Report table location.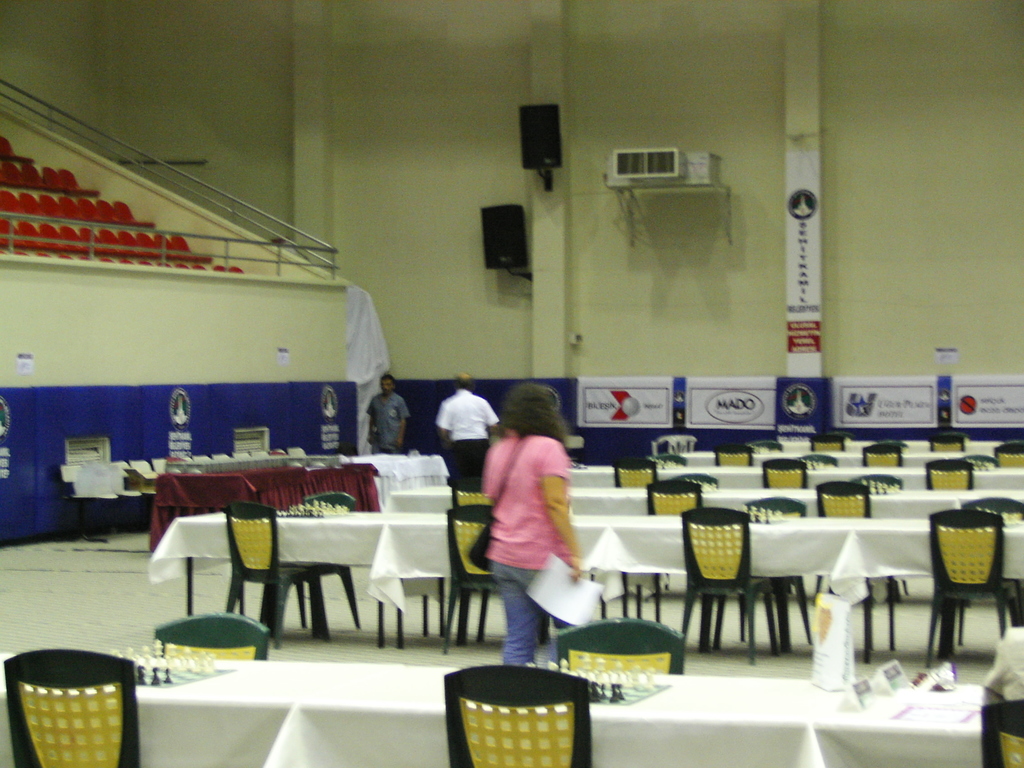
Report: [567, 463, 1020, 492].
